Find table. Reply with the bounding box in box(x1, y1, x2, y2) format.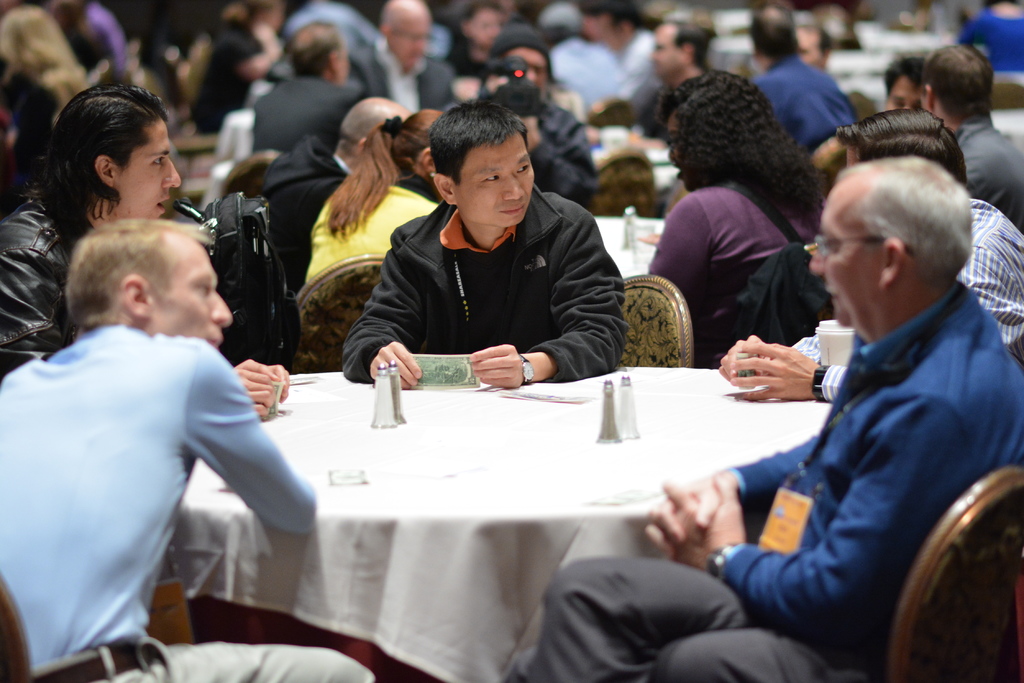
box(596, 220, 665, 282).
